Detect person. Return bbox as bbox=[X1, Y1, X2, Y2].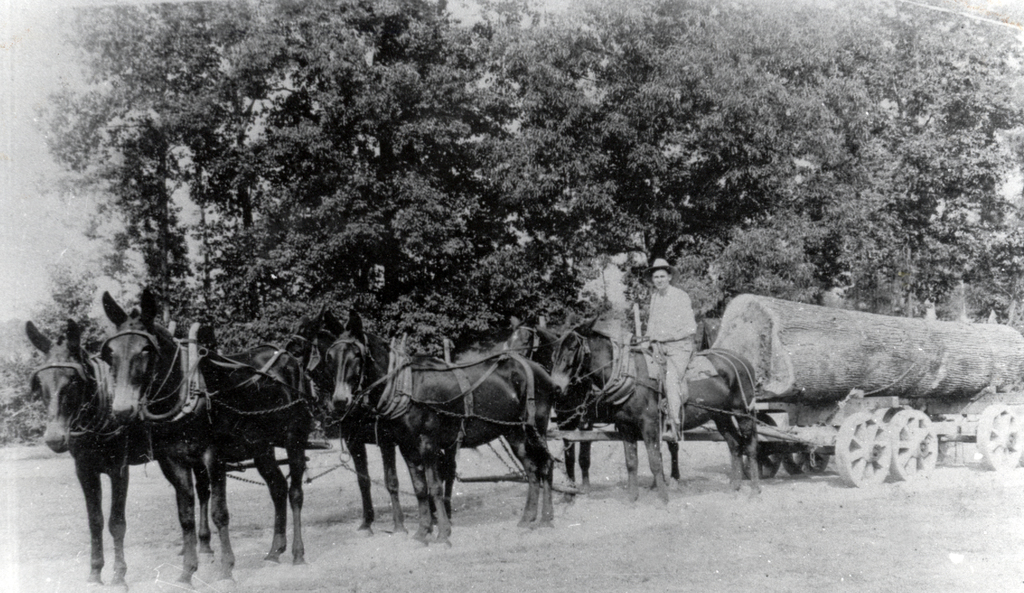
bbox=[630, 256, 703, 445].
